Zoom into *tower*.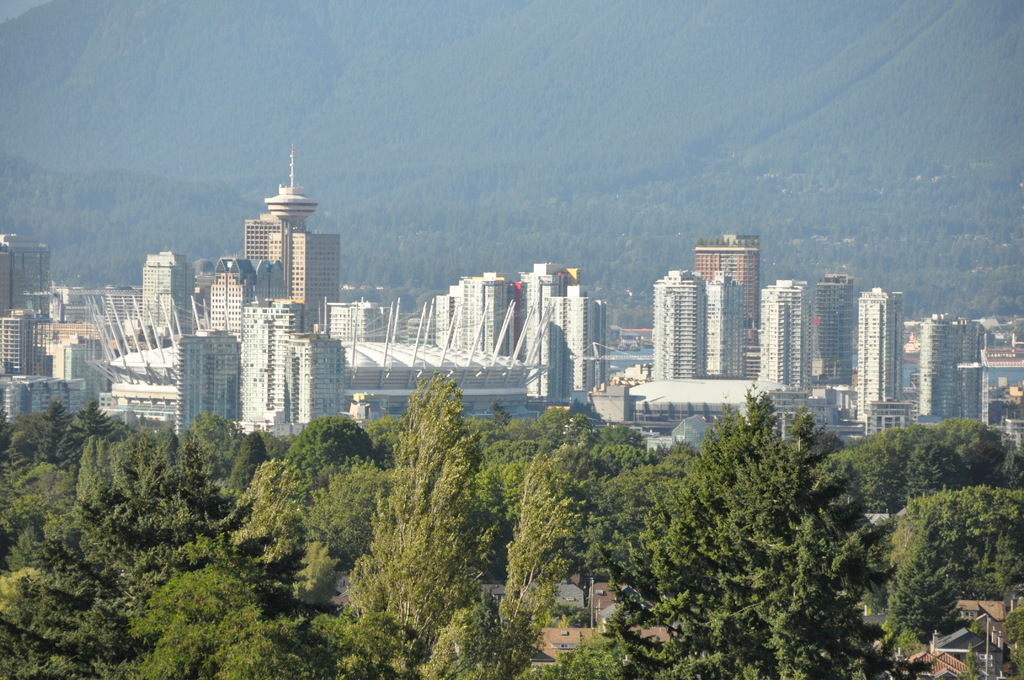
Zoom target: box=[705, 271, 741, 387].
